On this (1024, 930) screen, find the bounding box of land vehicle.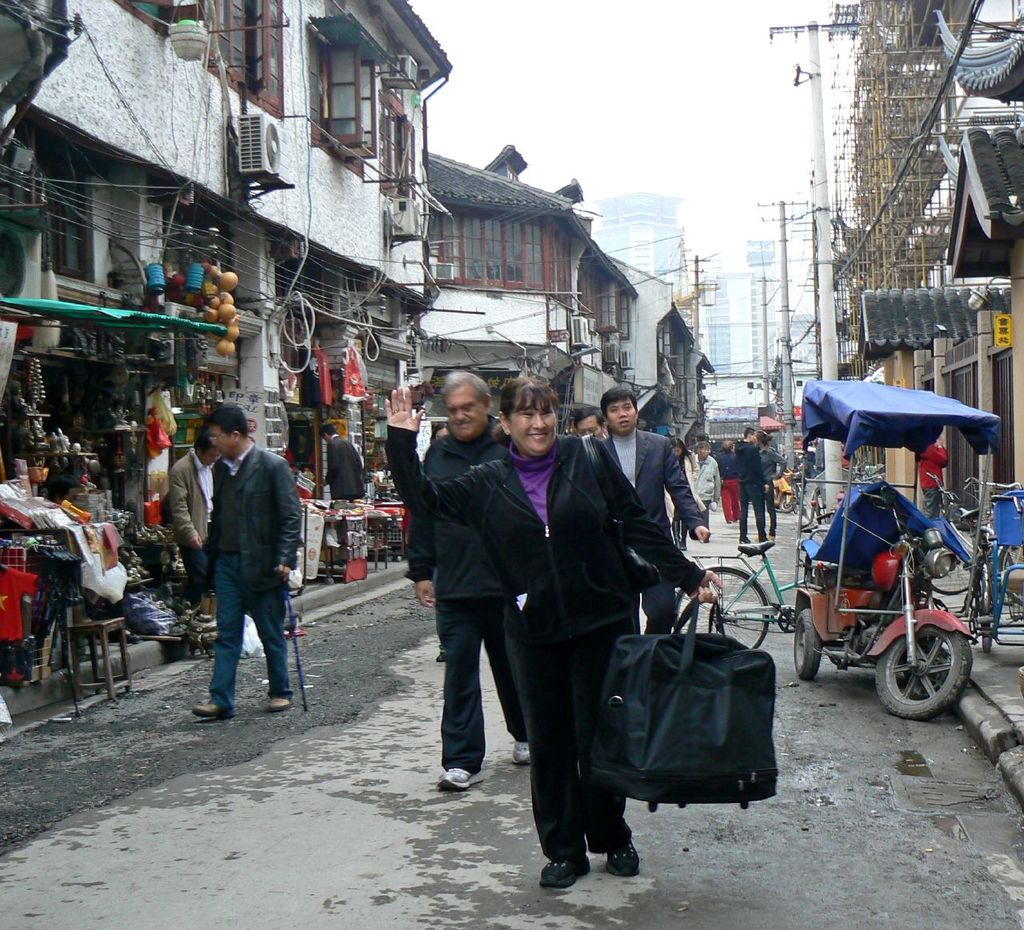
Bounding box: bbox(783, 401, 1018, 738).
